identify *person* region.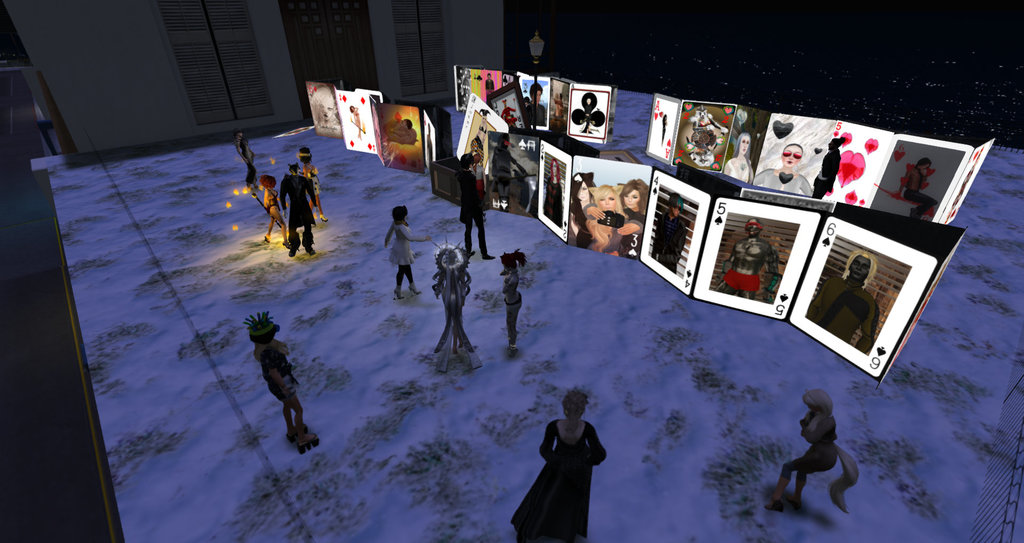
Region: left=267, top=175, right=291, bottom=241.
